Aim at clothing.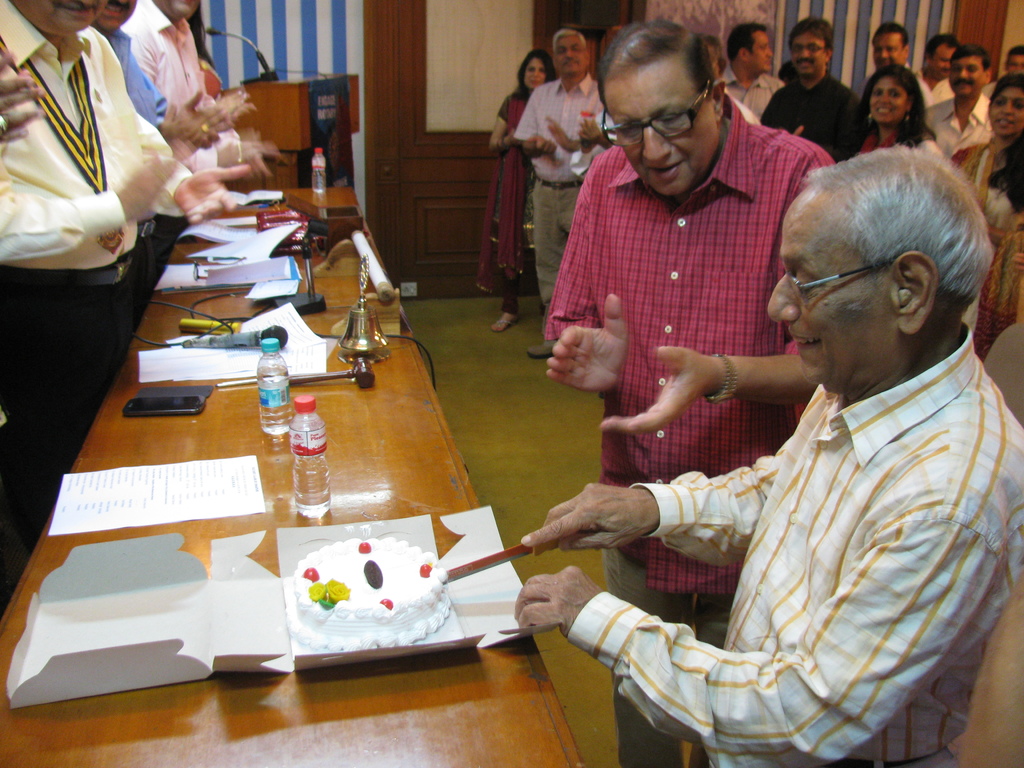
Aimed at bbox(91, 24, 165, 316).
